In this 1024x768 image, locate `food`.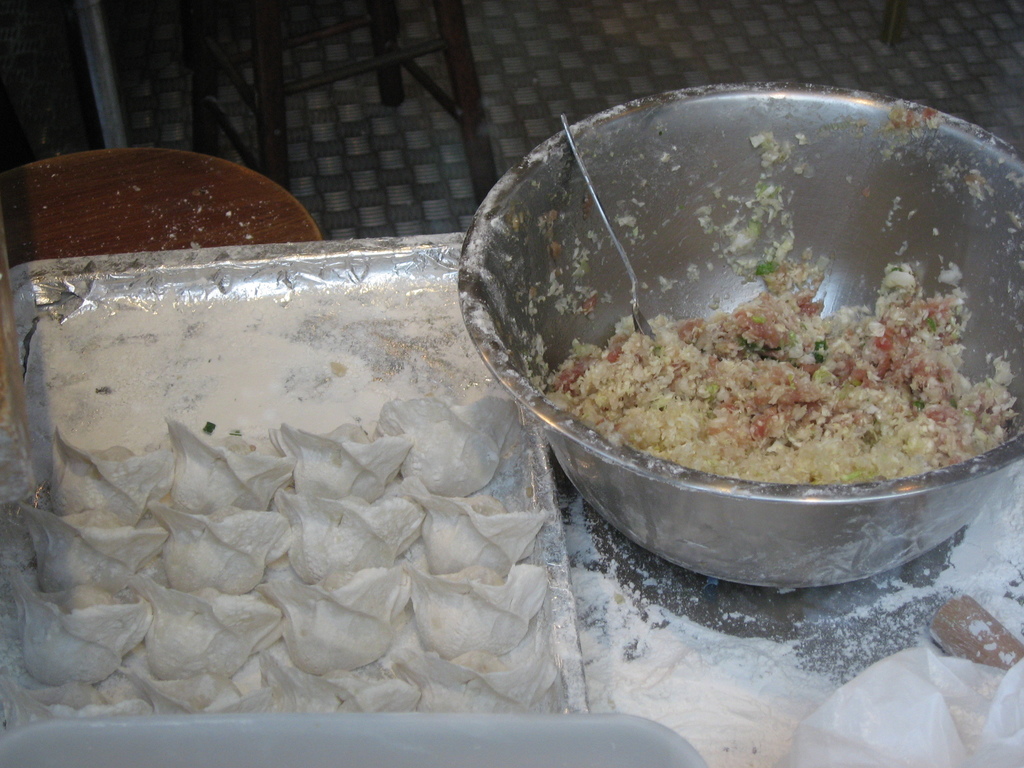
Bounding box: locate(219, 657, 420, 716).
